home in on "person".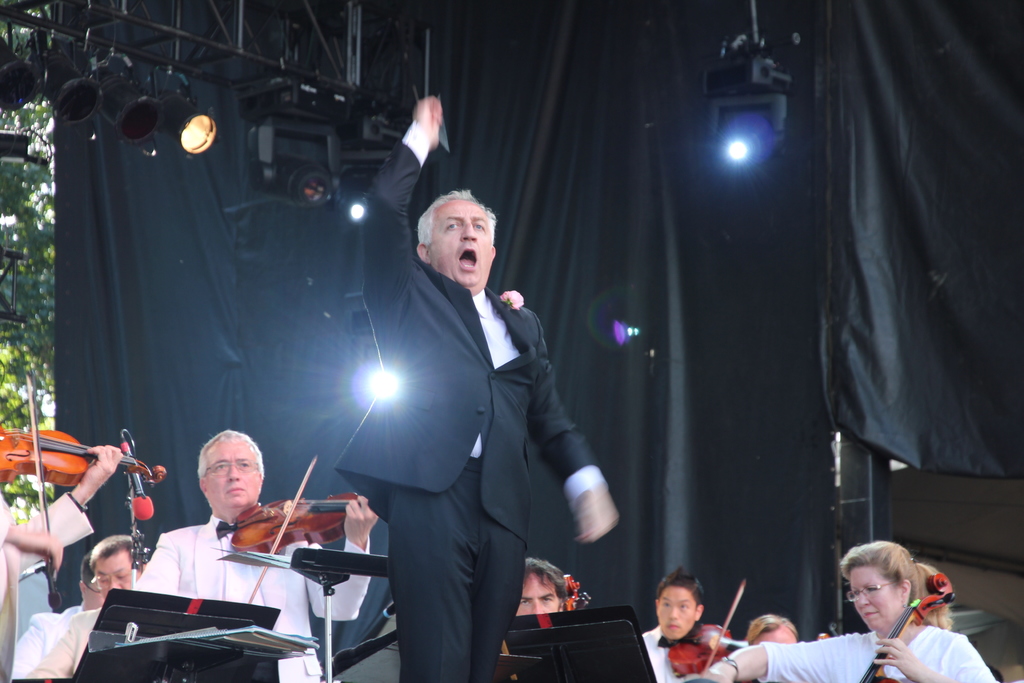
Homed in at <region>640, 570, 720, 682</region>.
